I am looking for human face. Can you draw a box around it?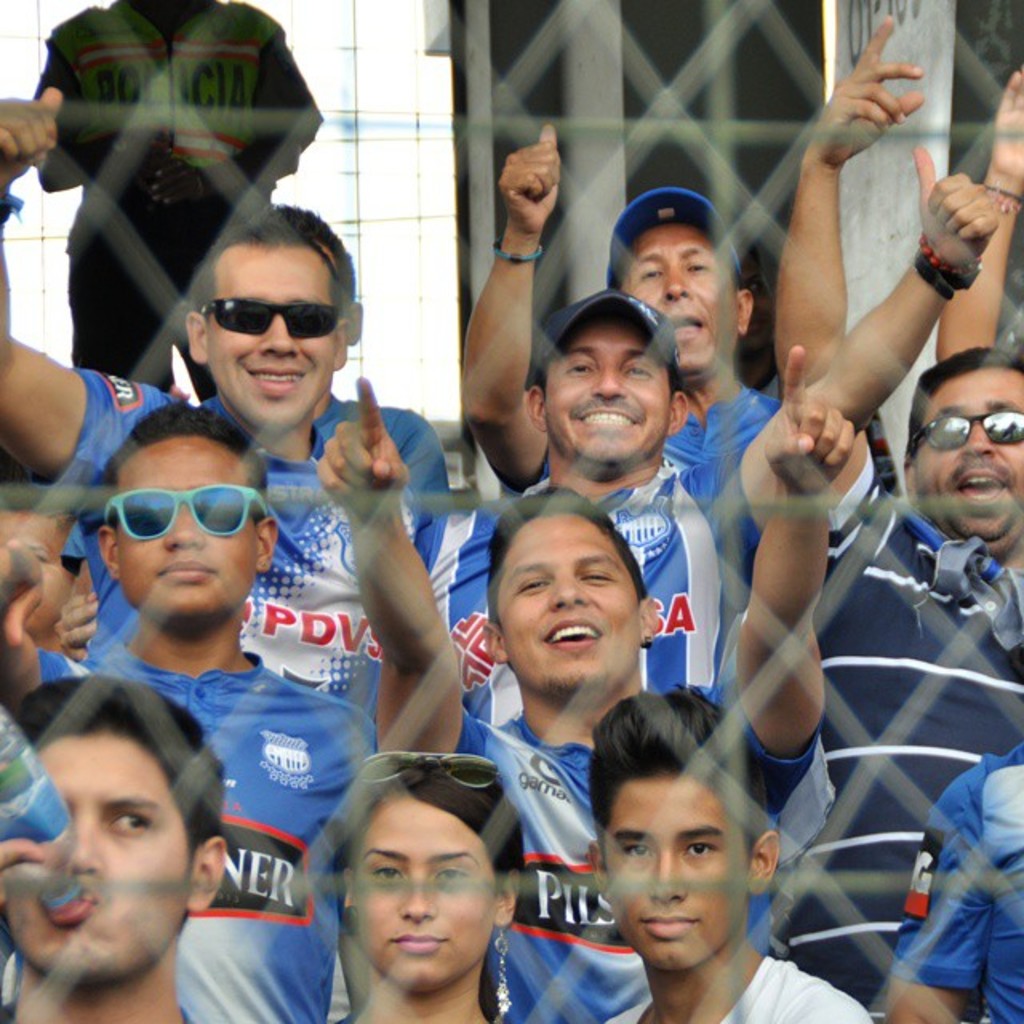
Sure, the bounding box is <bbox>349, 798, 498, 987</bbox>.
